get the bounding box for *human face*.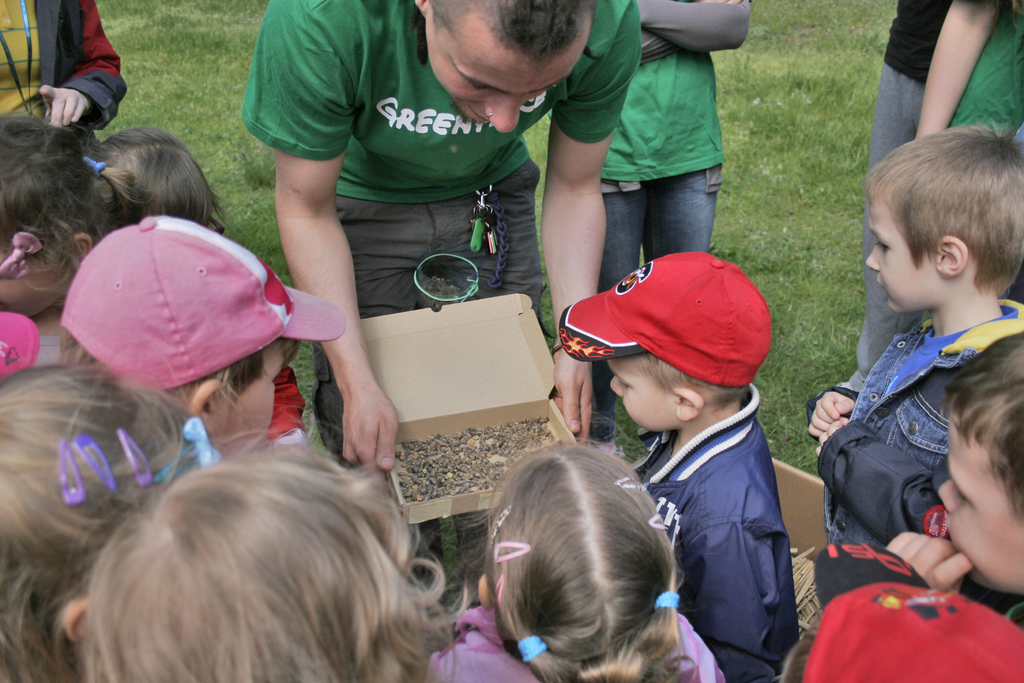
crop(866, 198, 943, 313).
